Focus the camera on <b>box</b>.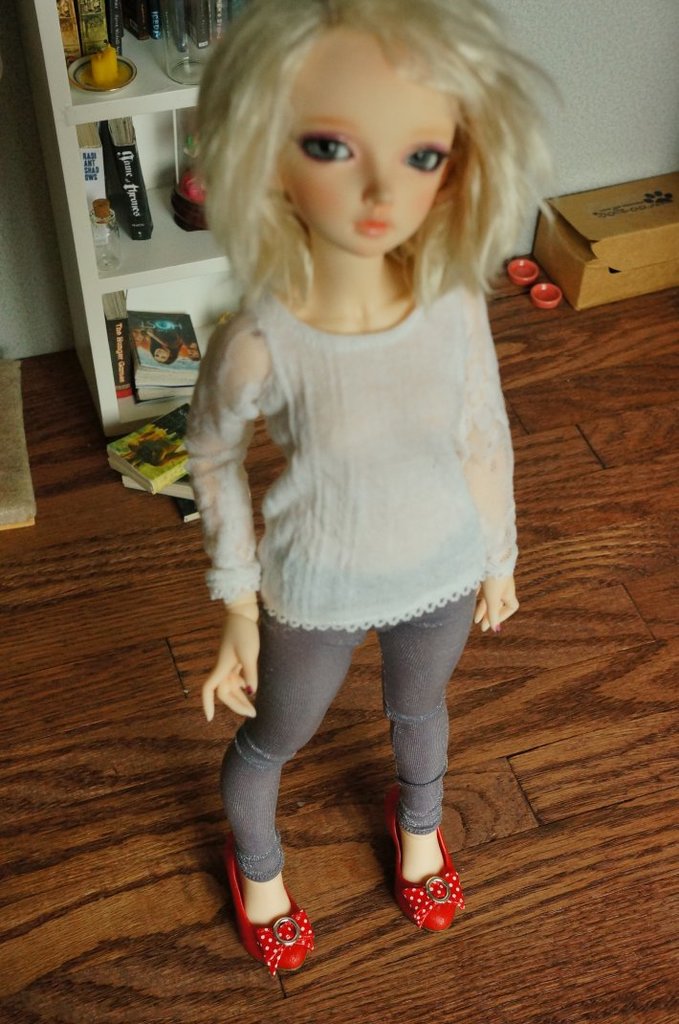
Focus region: 537:161:673:298.
